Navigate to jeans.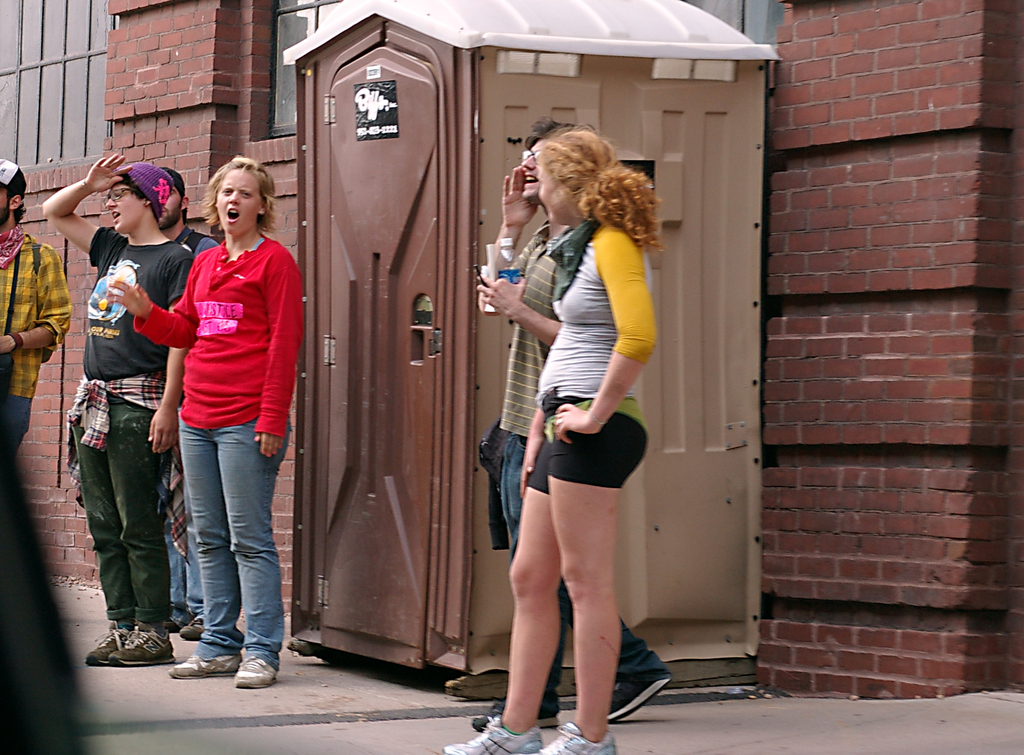
Navigation target: left=499, top=430, right=669, bottom=713.
